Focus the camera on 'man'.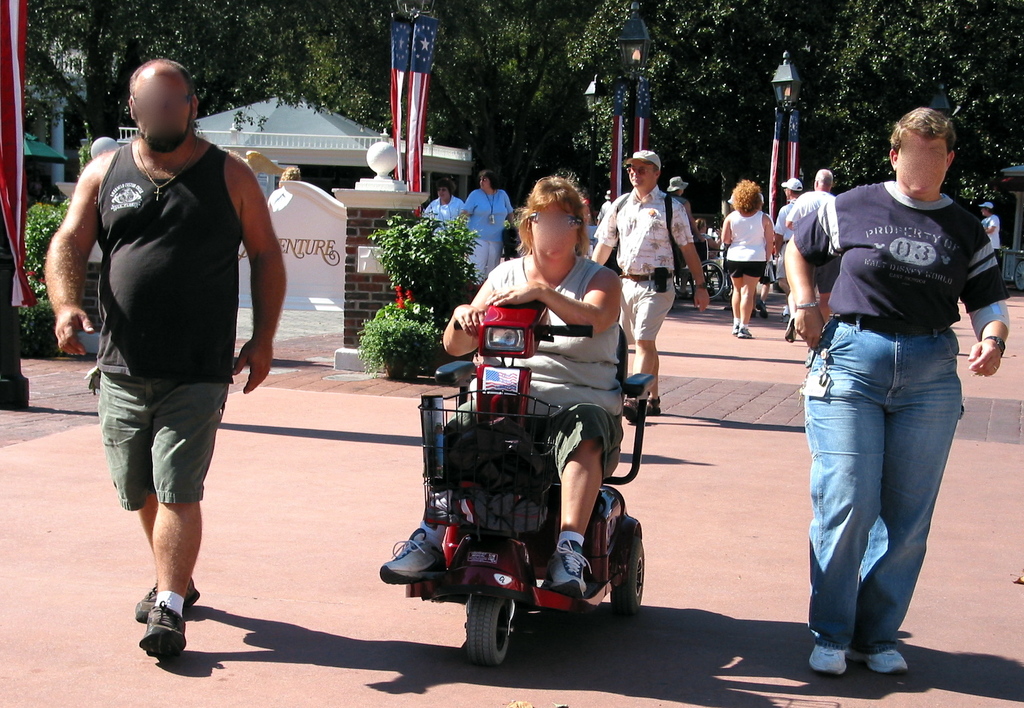
Focus region: <region>982, 198, 1000, 255</region>.
